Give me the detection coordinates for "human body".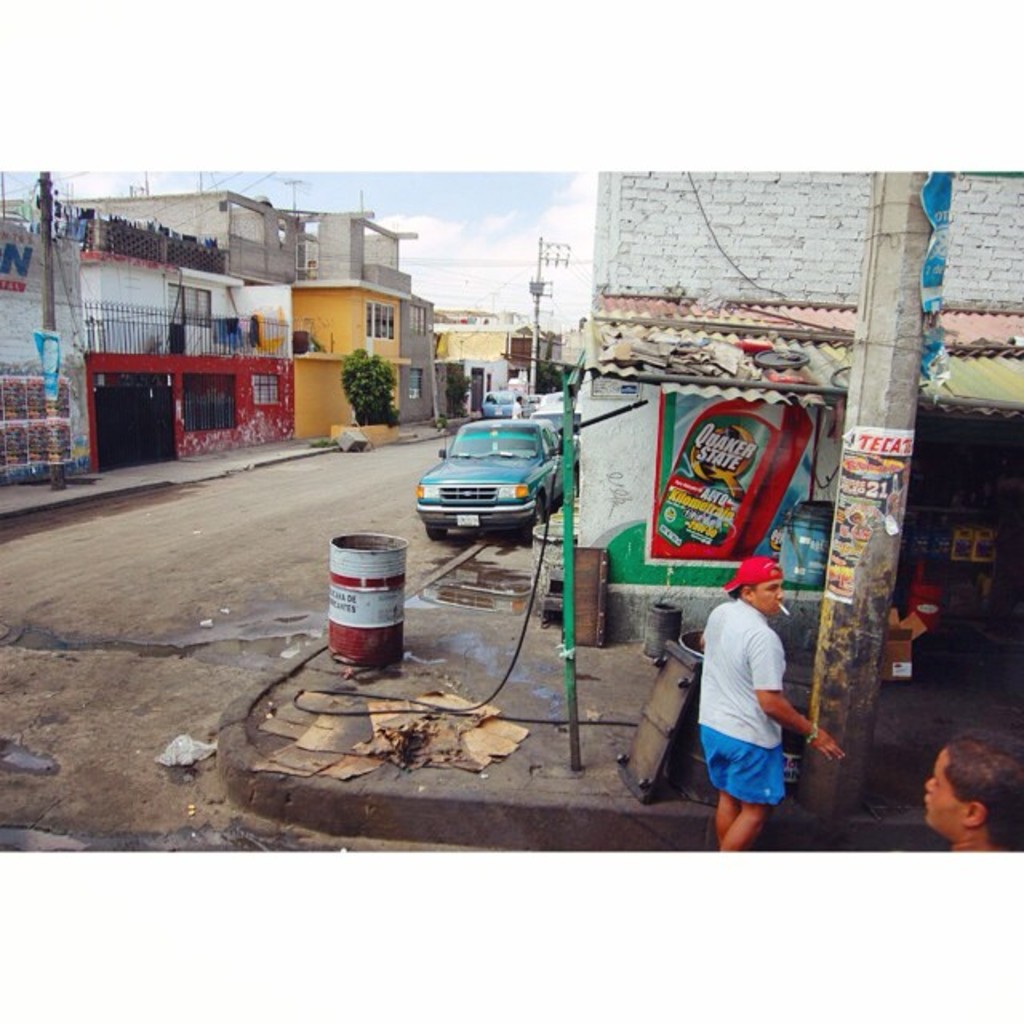
rect(688, 538, 843, 848).
